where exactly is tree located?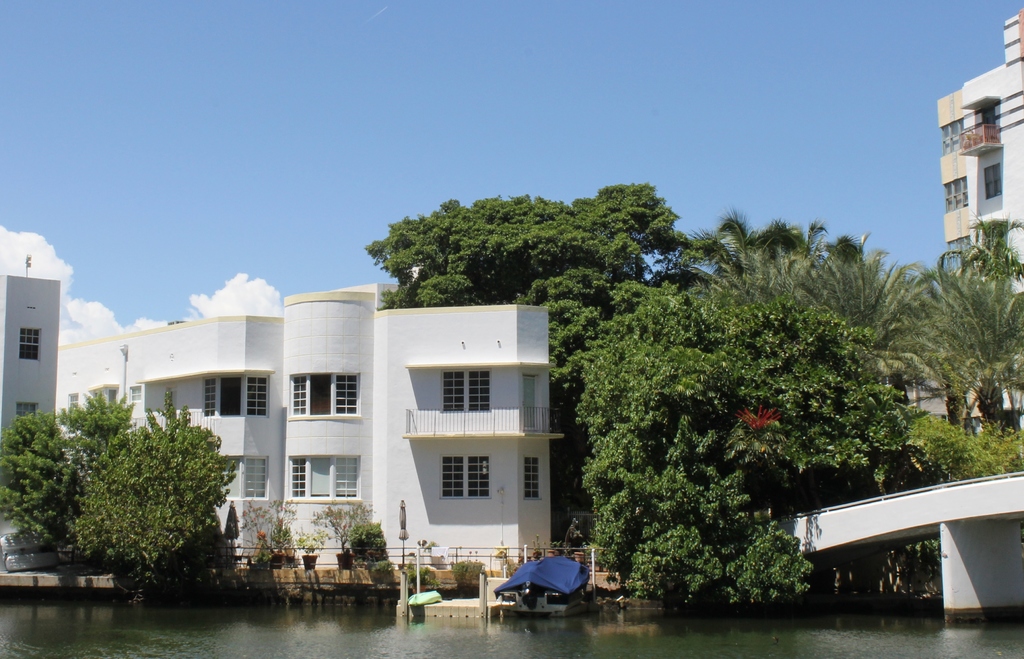
Its bounding box is detection(698, 211, 808, 297).
